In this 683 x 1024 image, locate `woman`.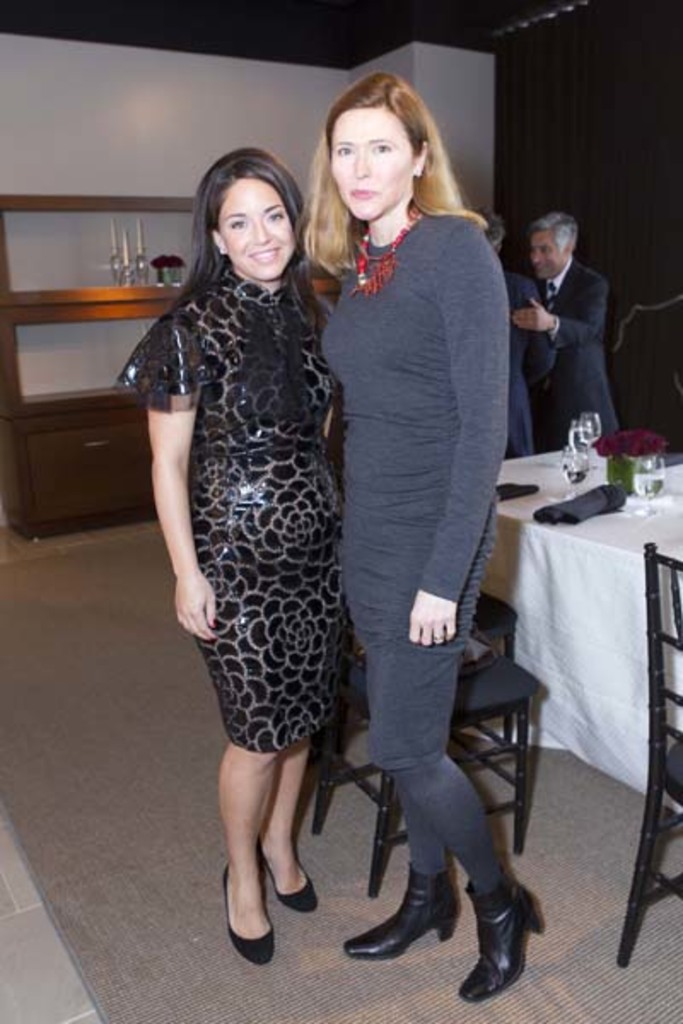
Bounding box: bbox(114, 147, 343, 961).
